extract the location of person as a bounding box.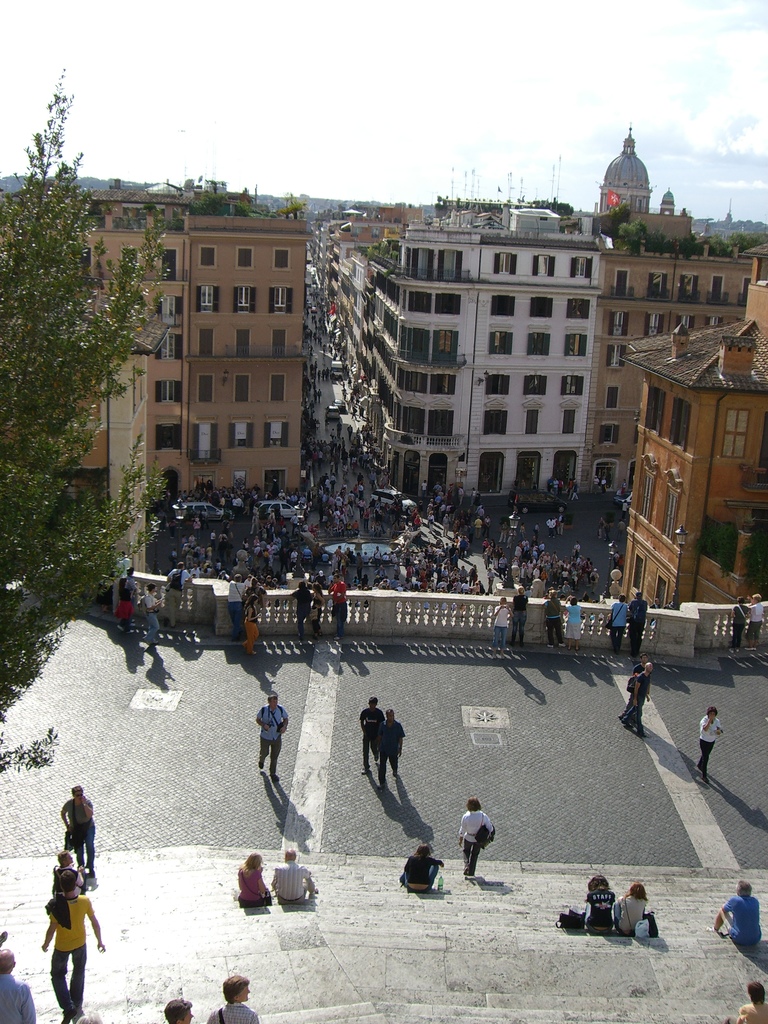
(x1=0, y1=942, x2=41, y2=1023).
